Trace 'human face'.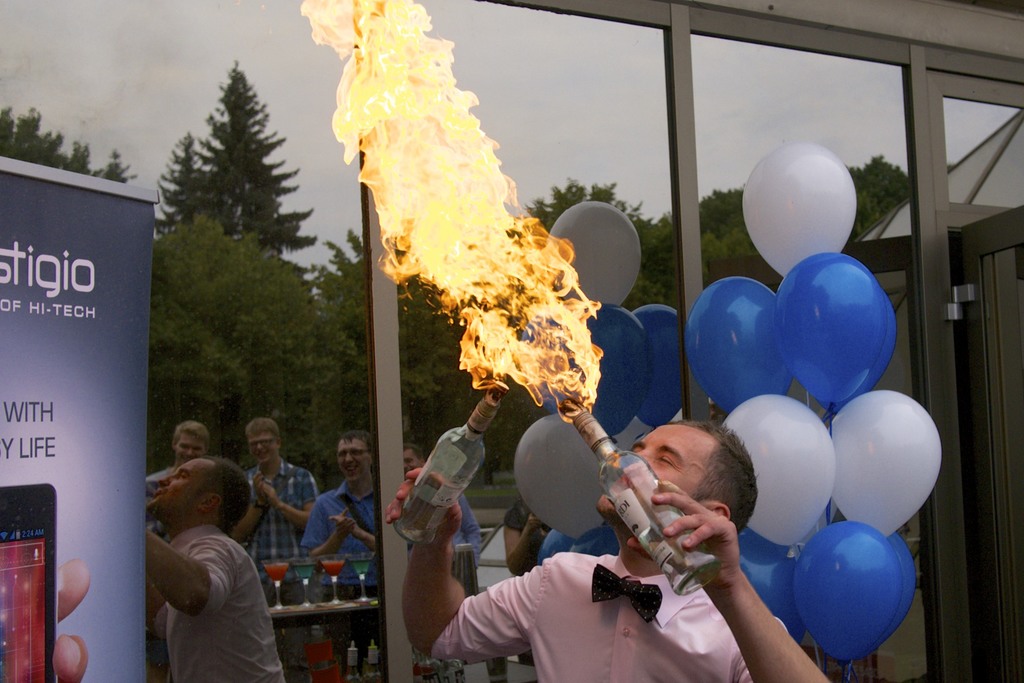
Traced to 335, 440, 369, 482.
